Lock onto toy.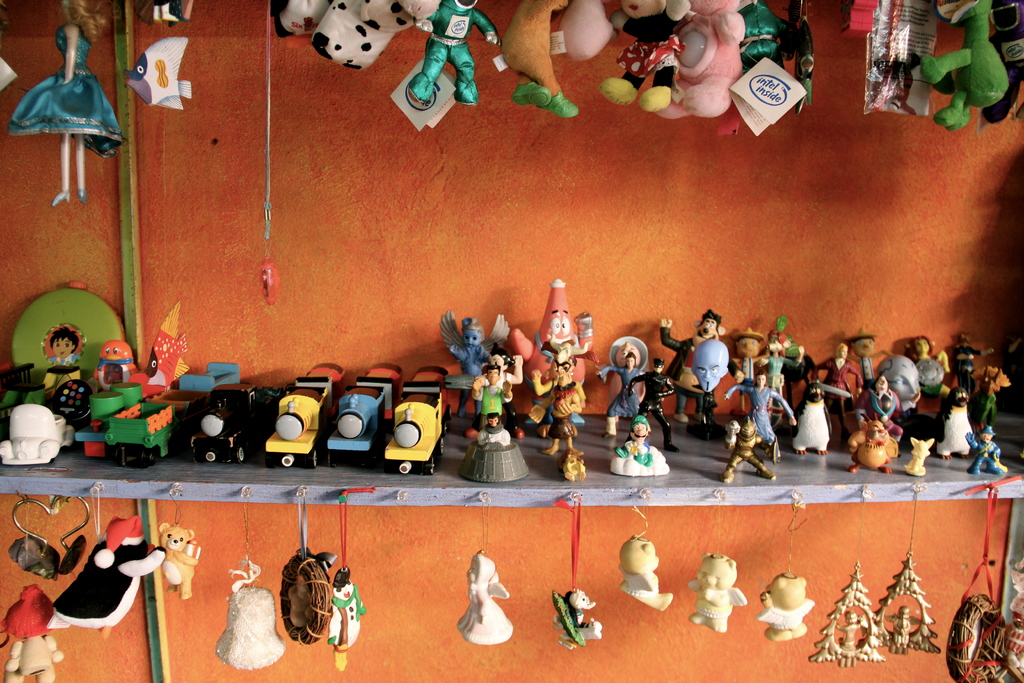
Locked: 688 552 746 633.
